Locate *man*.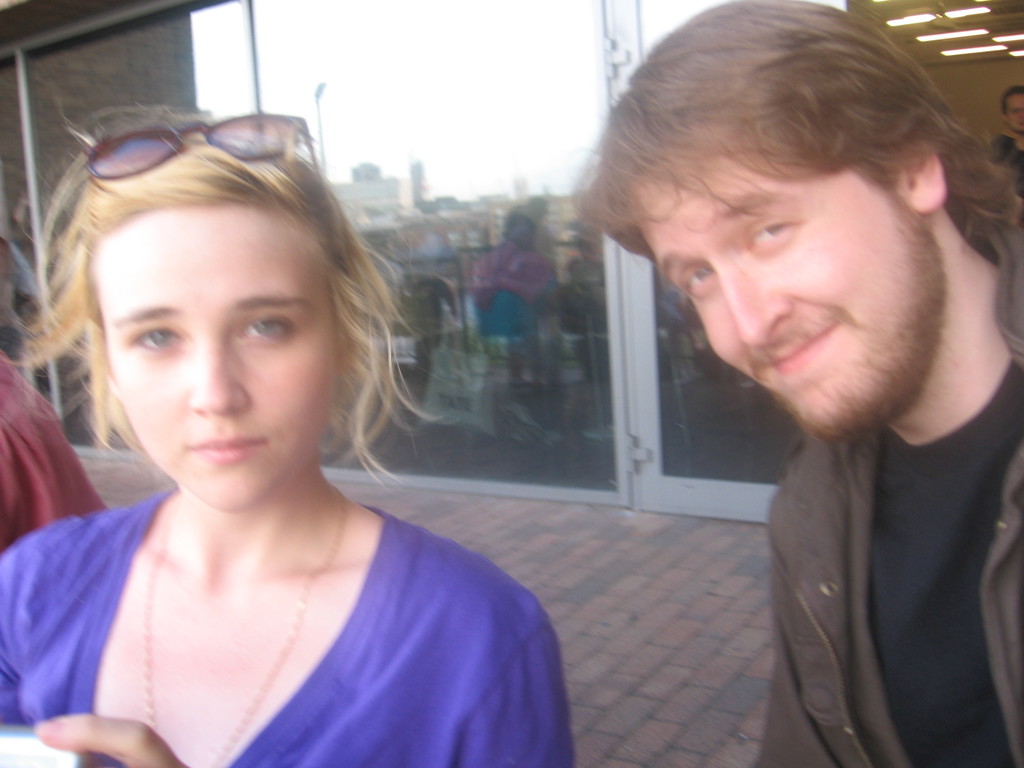
Bounding box: x1=570 y1=0 x2=1023 y2=767.
